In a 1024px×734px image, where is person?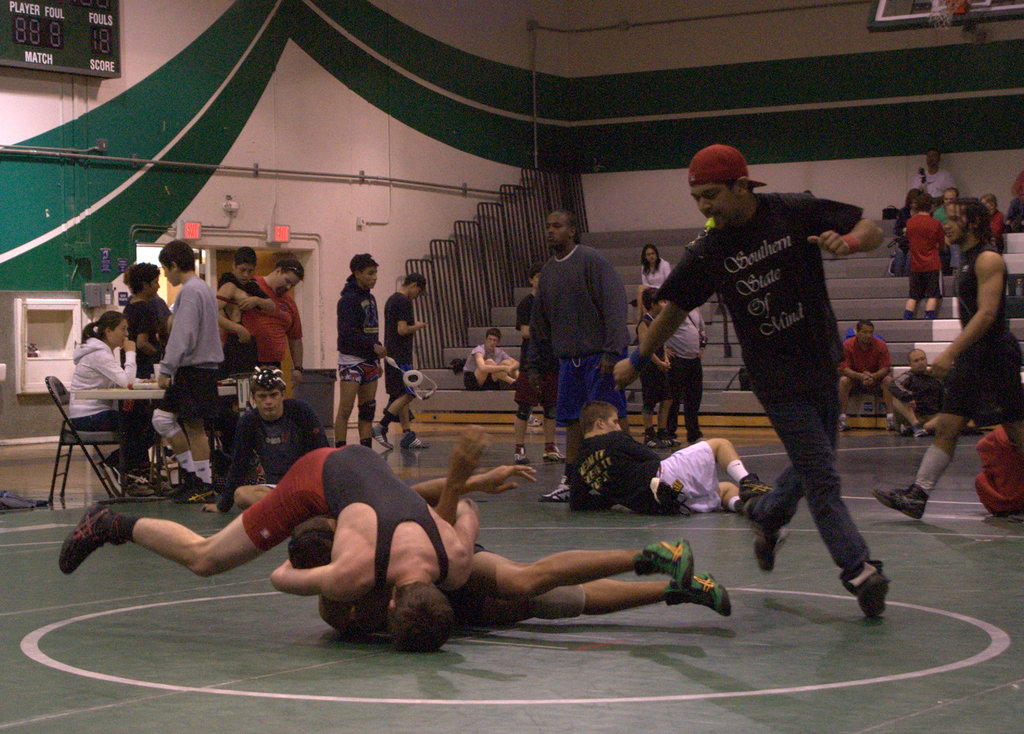
region(833, 314, 901, 436).
